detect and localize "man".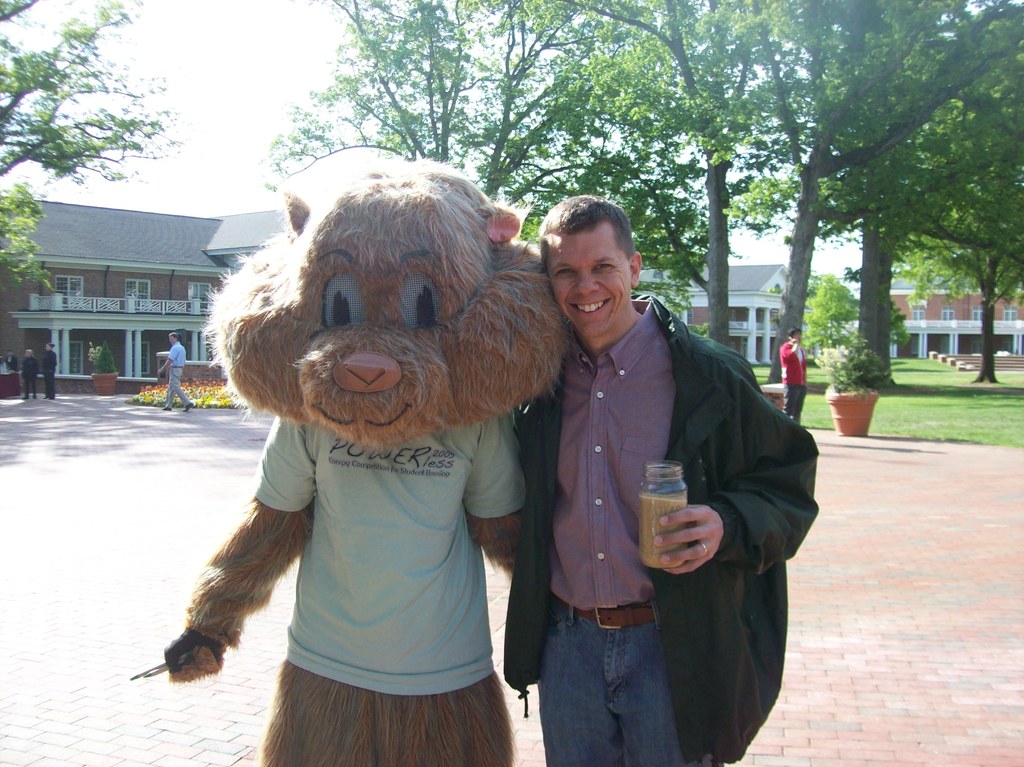
Localized at rect(6, 350, 19, 373).
